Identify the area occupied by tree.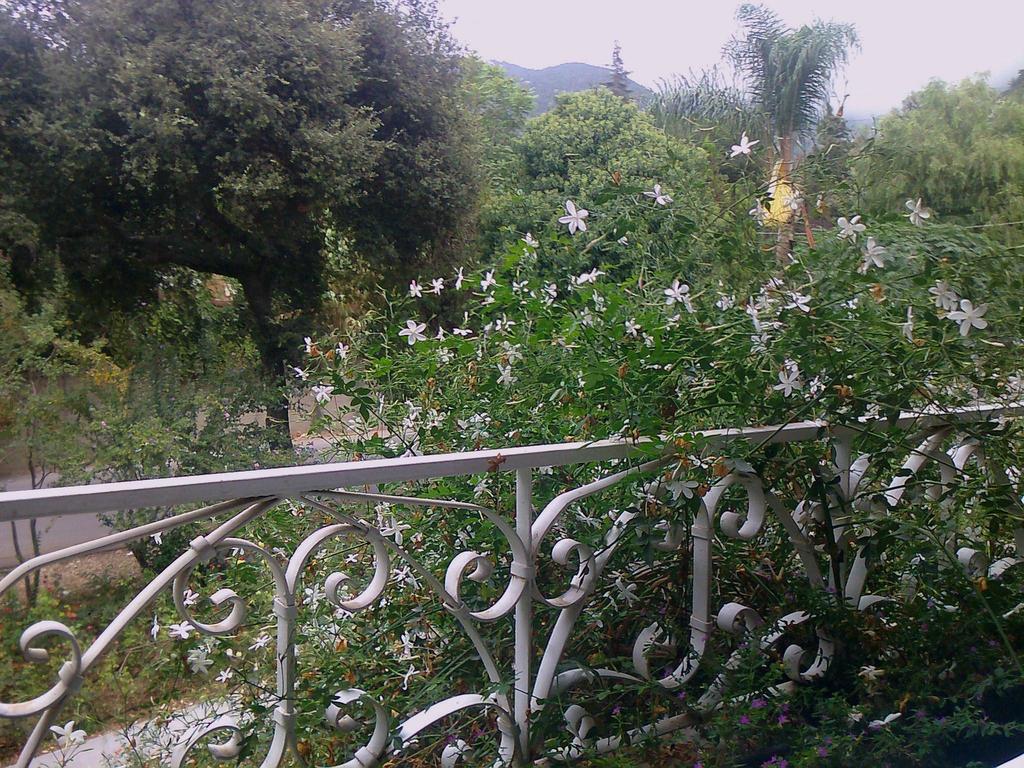
Area: box(691, 0, 886, 273).
